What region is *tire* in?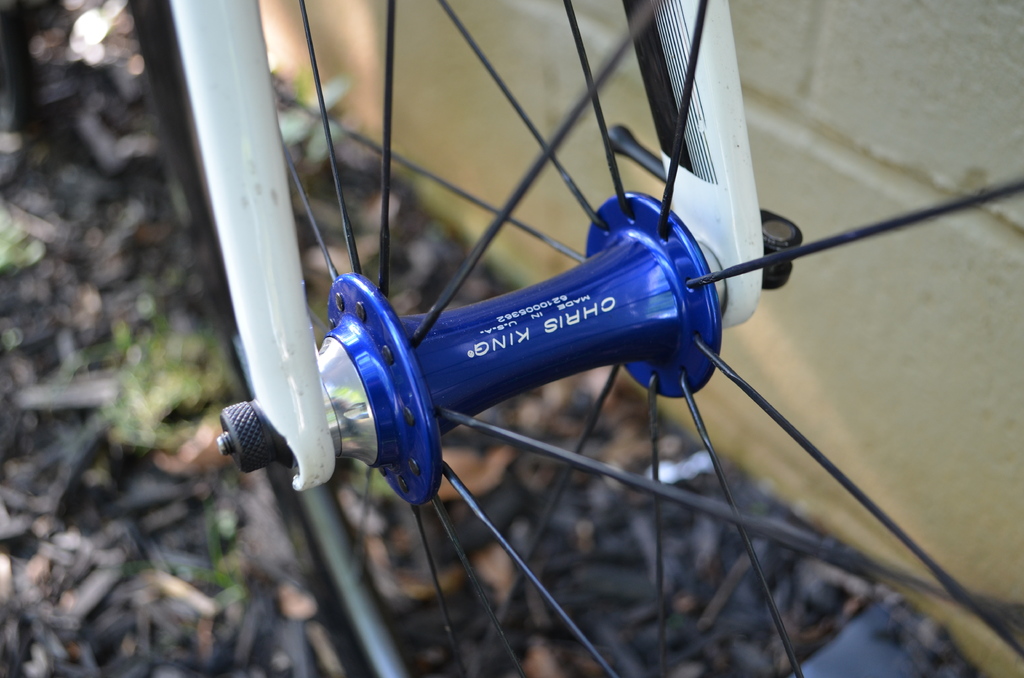
BBox(150, 0, 1023, 677).
